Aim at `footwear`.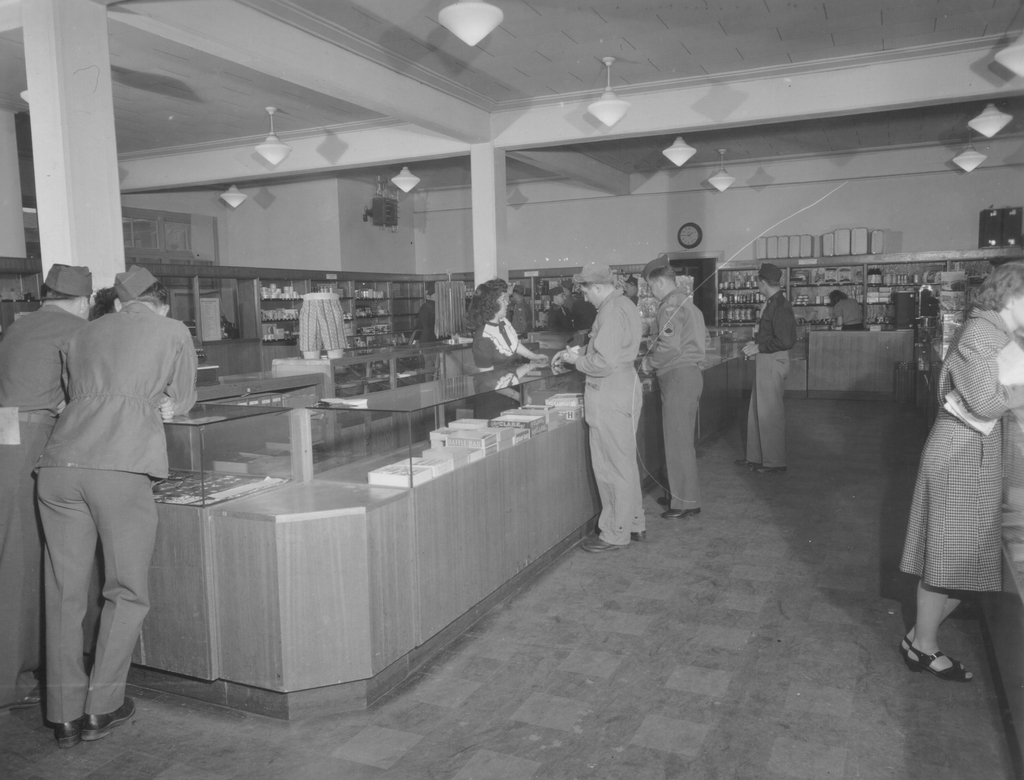
Aimed at left=661, top=505, right=699, bottom=516.
